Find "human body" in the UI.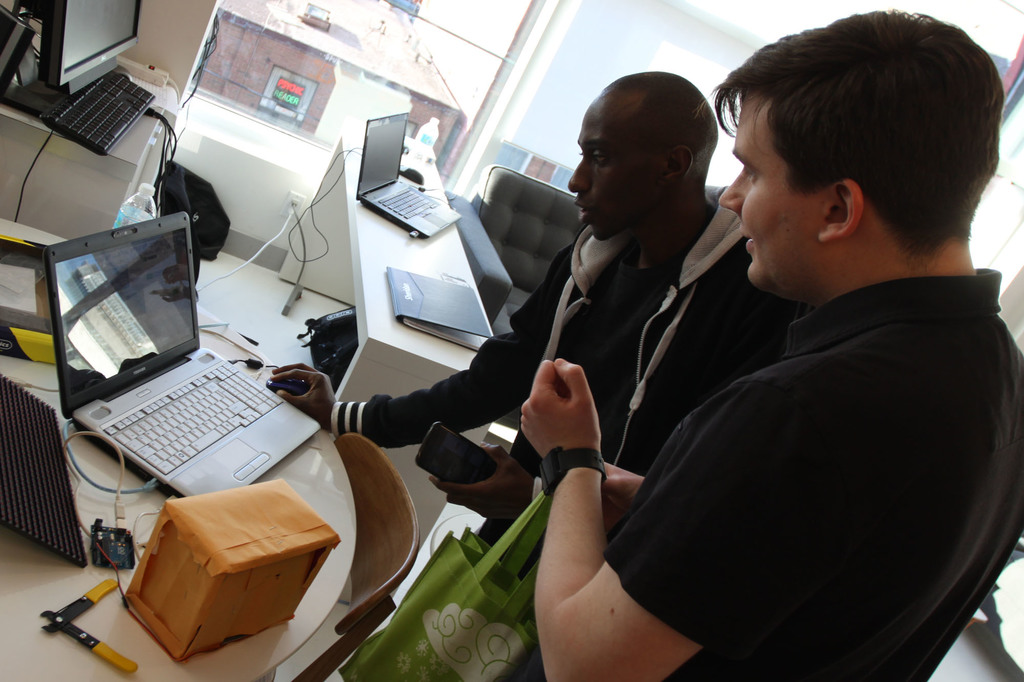
UI element at <region>268, 182, 761, 475</region>.
